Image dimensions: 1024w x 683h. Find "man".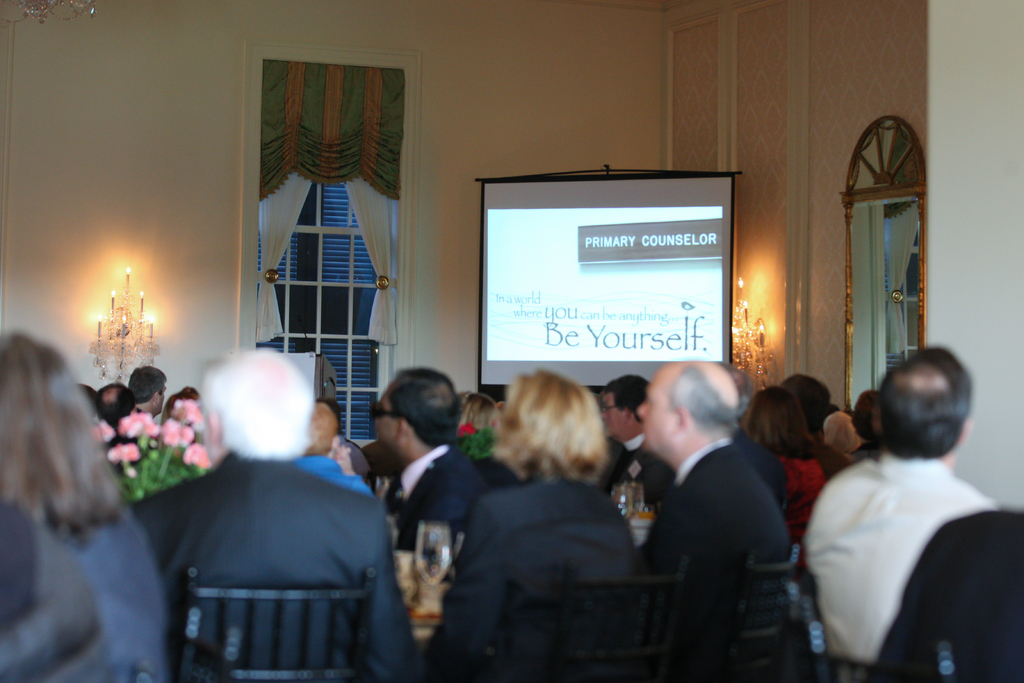
region(126, 365, 170, 425).
